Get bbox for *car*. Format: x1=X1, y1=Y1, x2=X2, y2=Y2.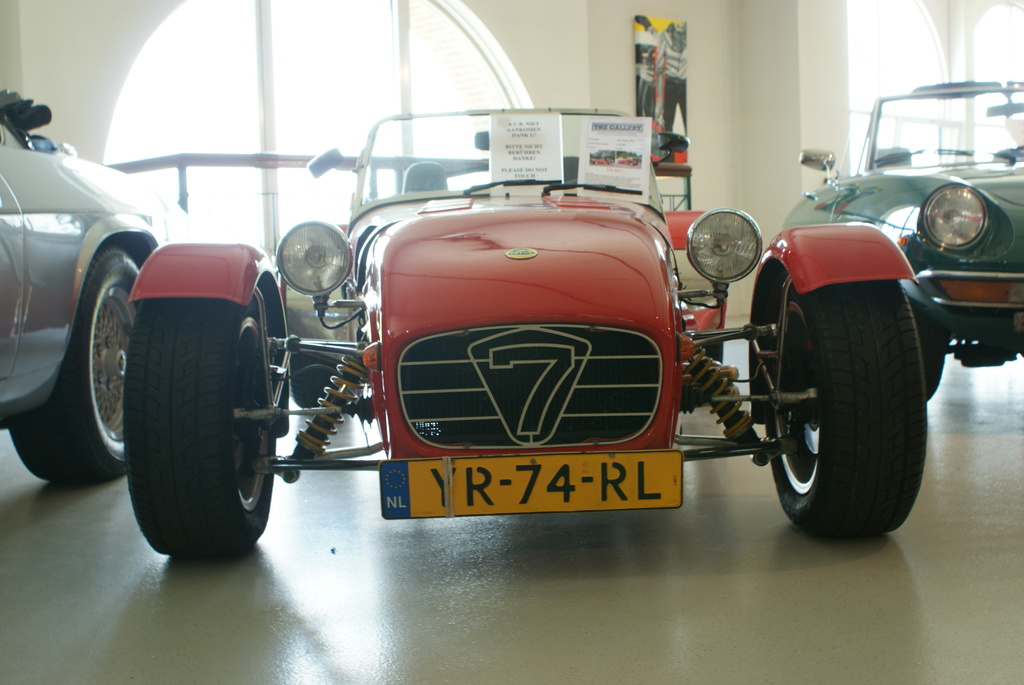
x1=75, y1=110, x2=1023, y2=574.
